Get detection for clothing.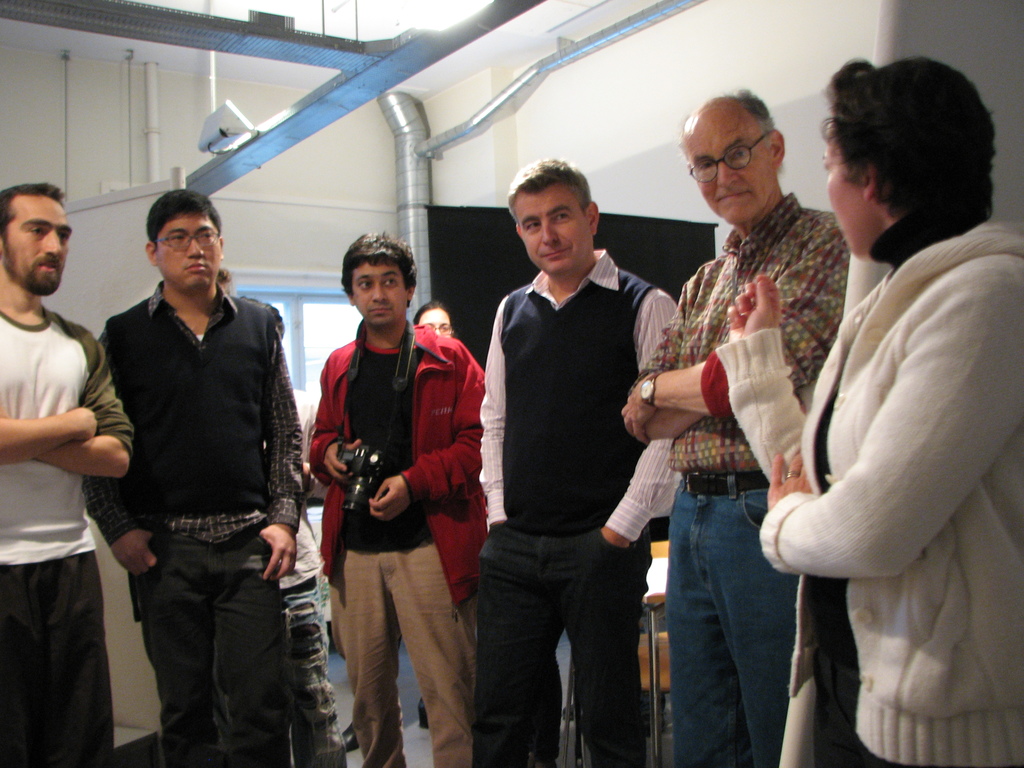
Detection: box=[483, 246, 687, 767].
